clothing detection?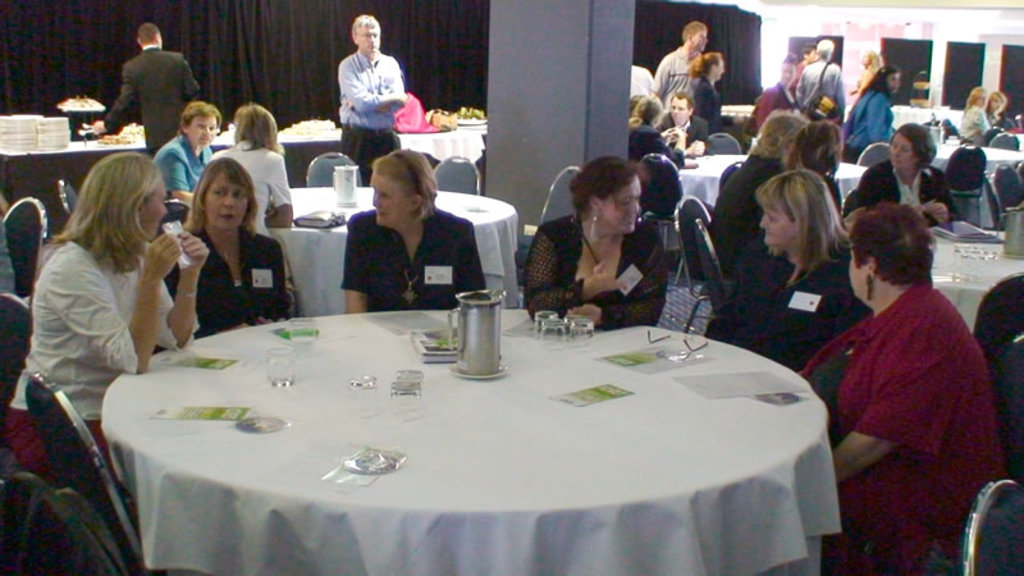
box(159, 224, 289, 337)
